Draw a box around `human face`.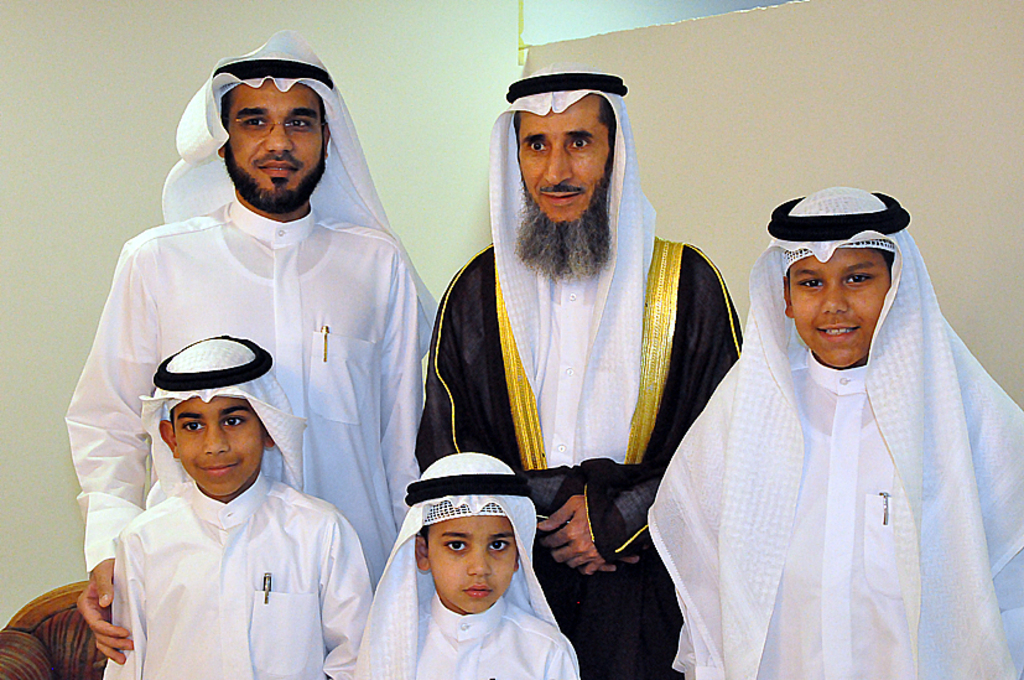
(432,520,511,613).
